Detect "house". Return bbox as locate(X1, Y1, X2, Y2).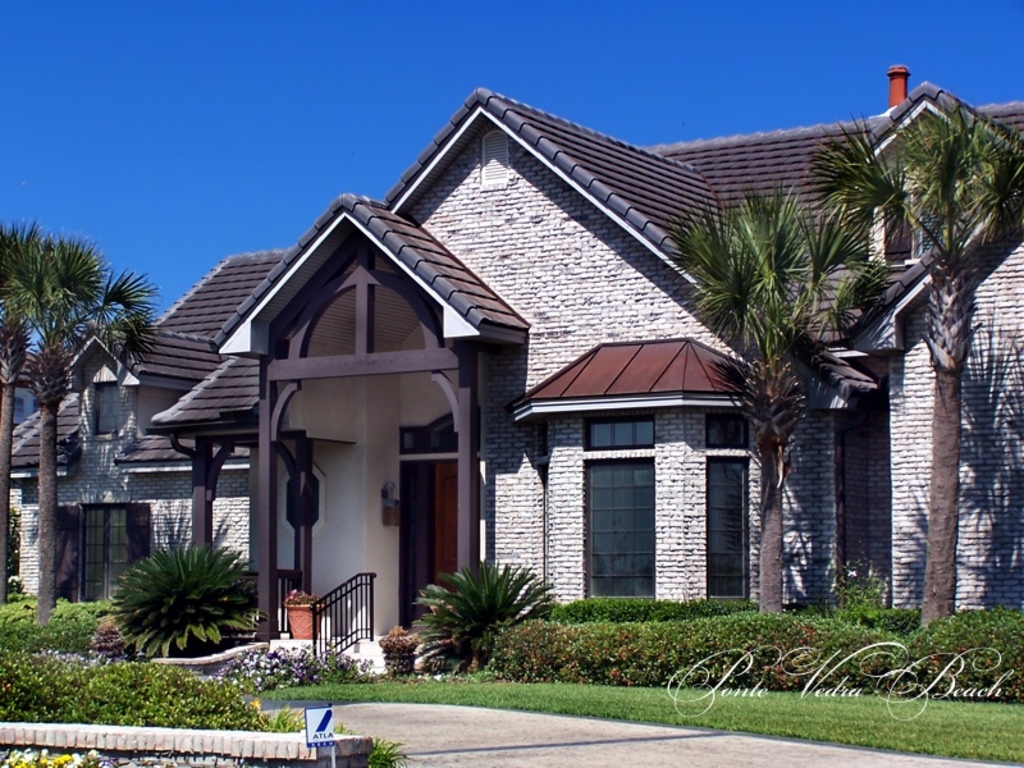
locate(0, 248, 262, 621).
